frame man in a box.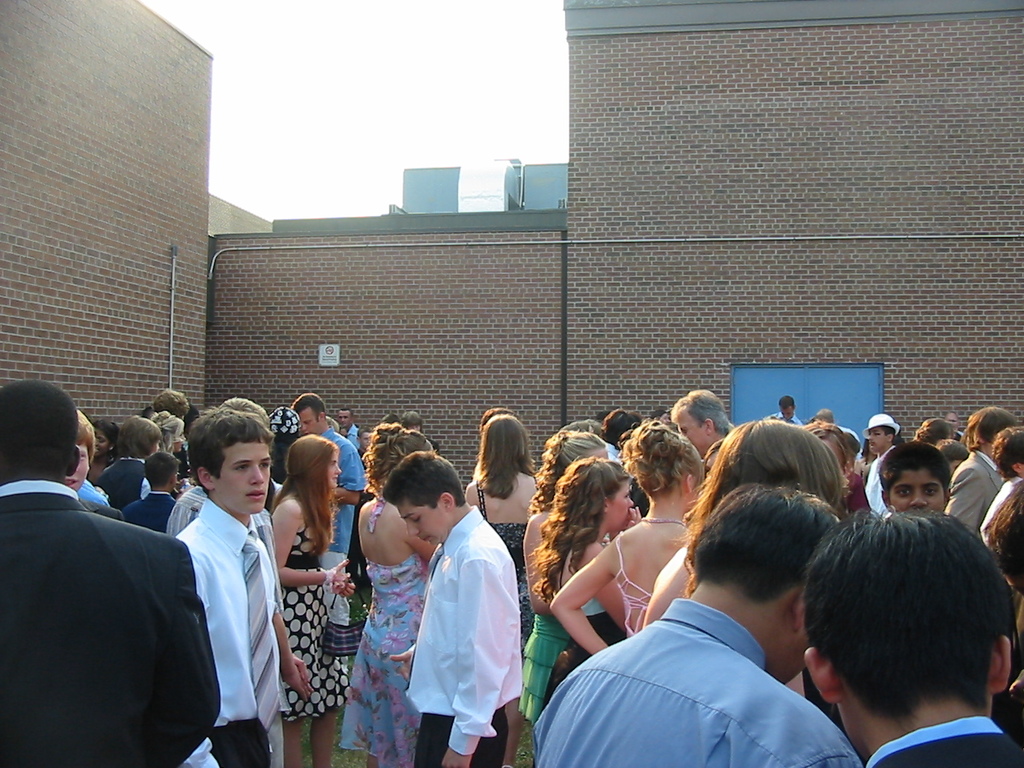
bbox=(335, 410, 373, 450).
